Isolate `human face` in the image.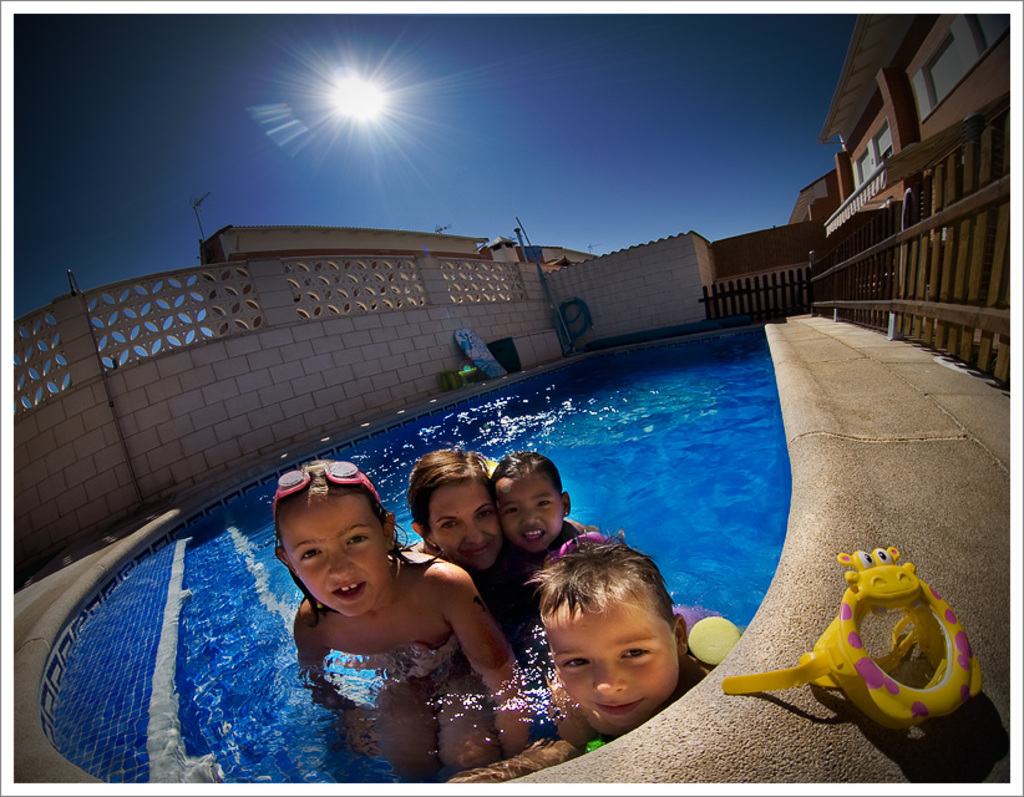
Isolated region: BBox(280, 492, 379, 613).
